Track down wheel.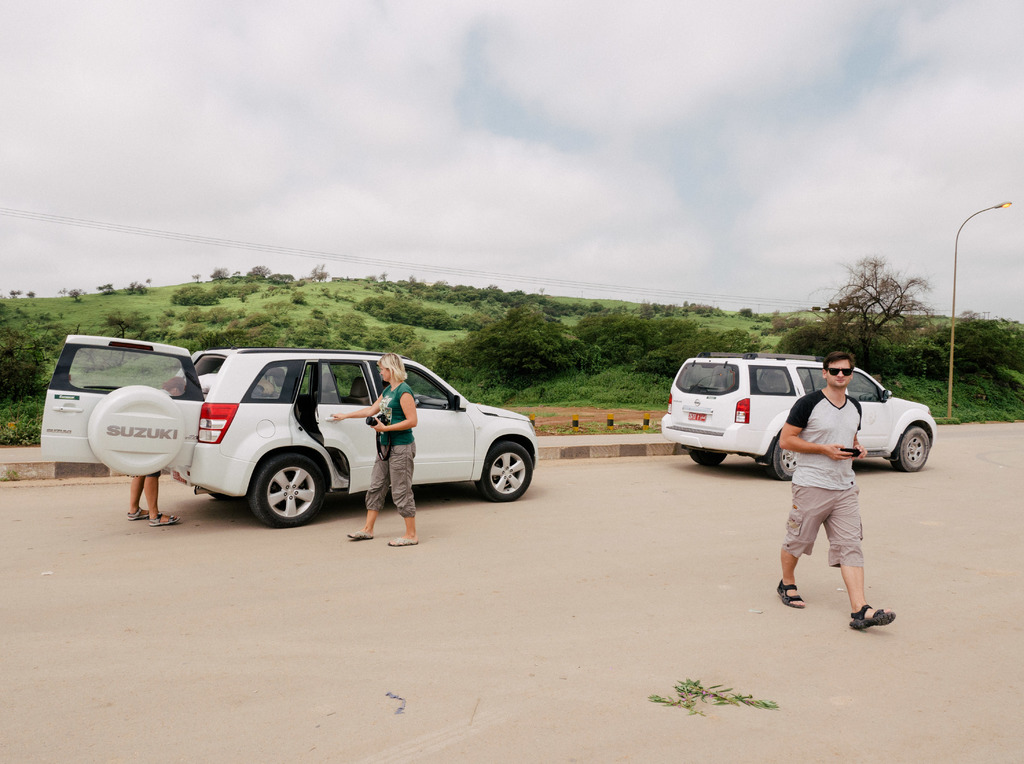
Tracked to [left=474, top=443, right=531, bottom=501].
